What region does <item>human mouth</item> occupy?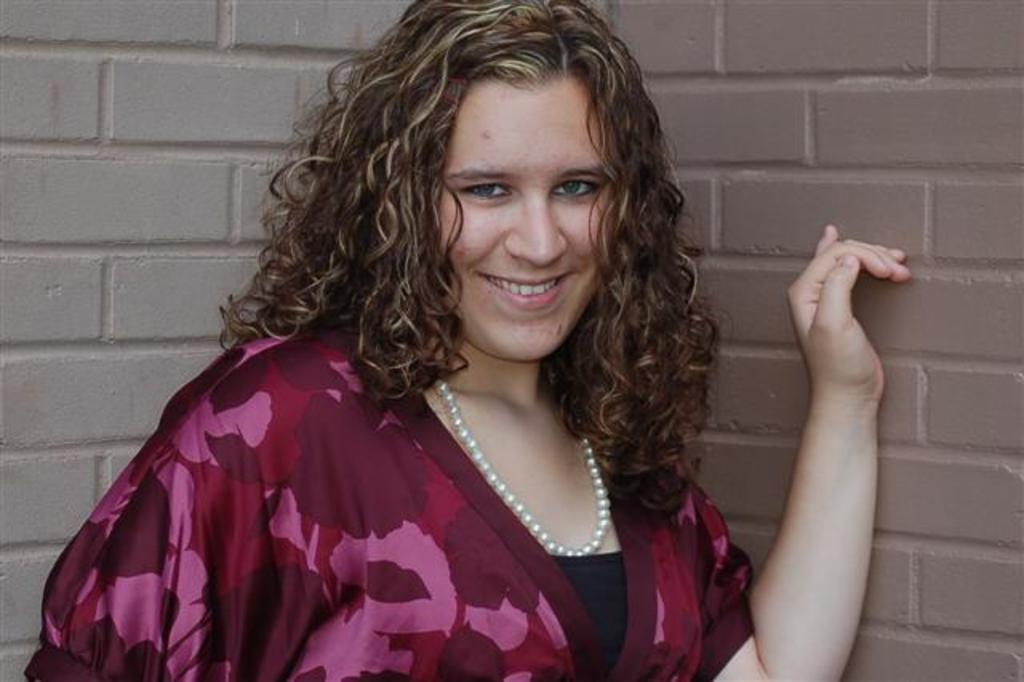
box(475, 271, 571, 311).
